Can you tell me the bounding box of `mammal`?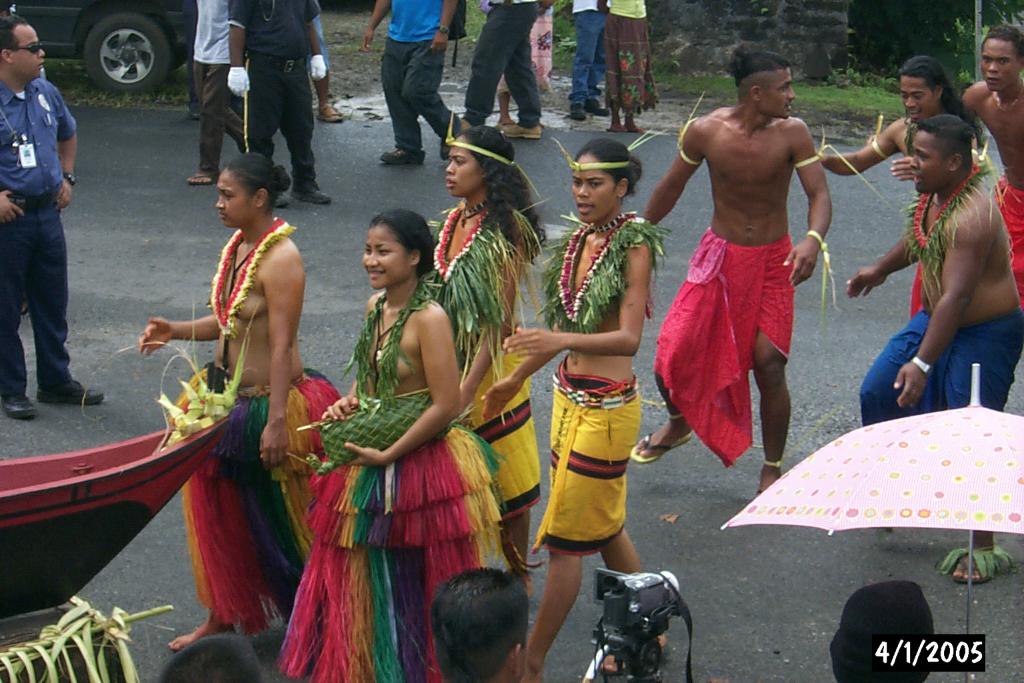
151/634/257/682.
